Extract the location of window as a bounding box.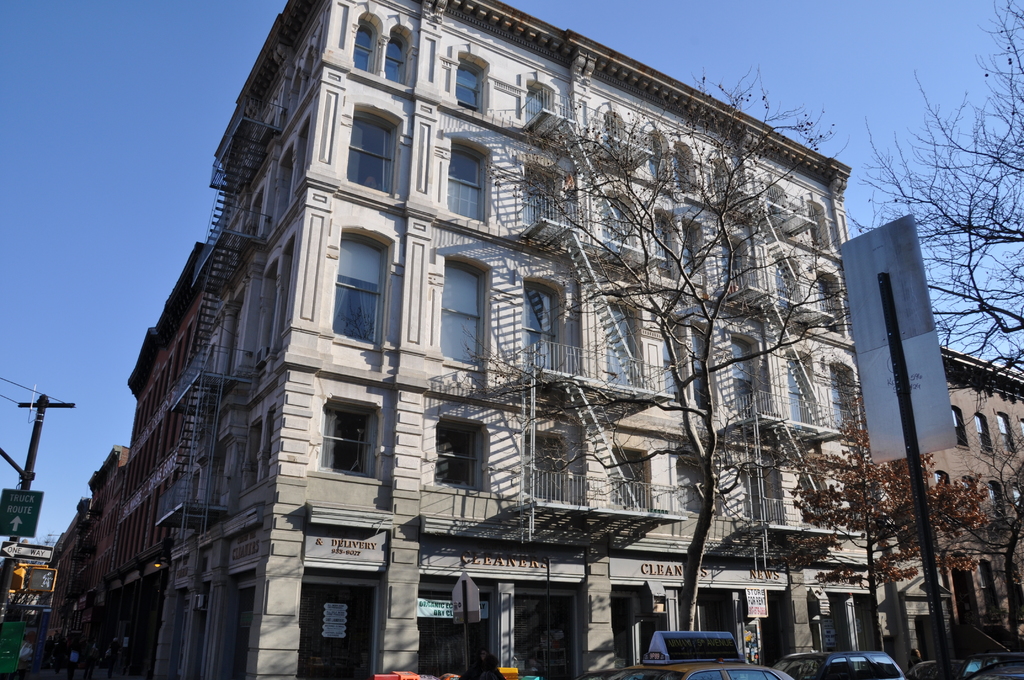
rect(434, 417, 484, 496).
